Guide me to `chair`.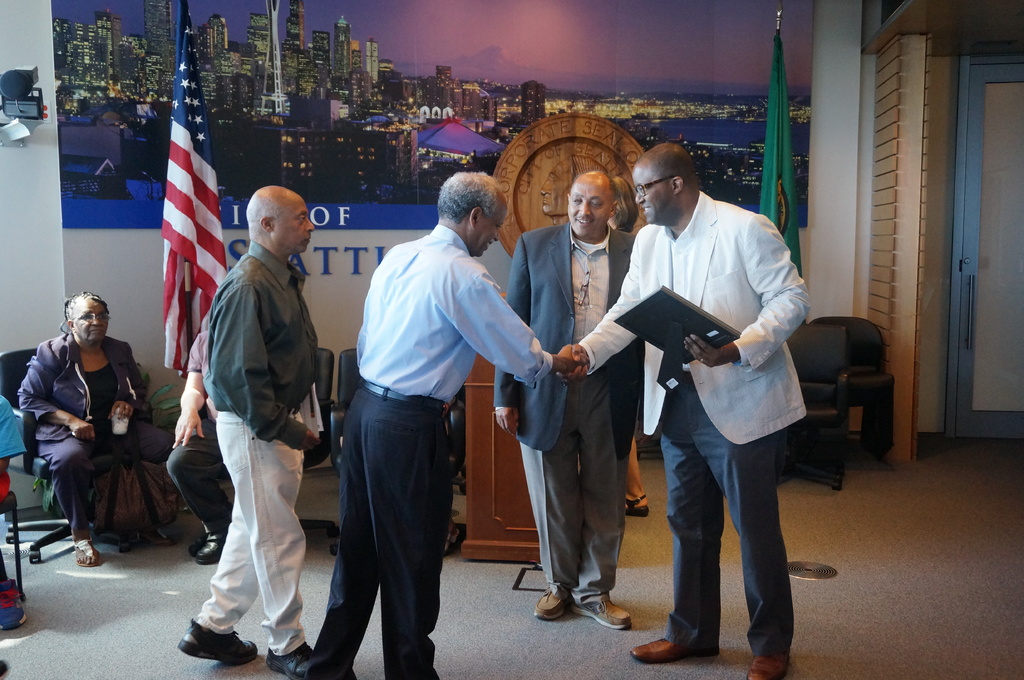
Guidance: rect(300, 349, 344, 542).
